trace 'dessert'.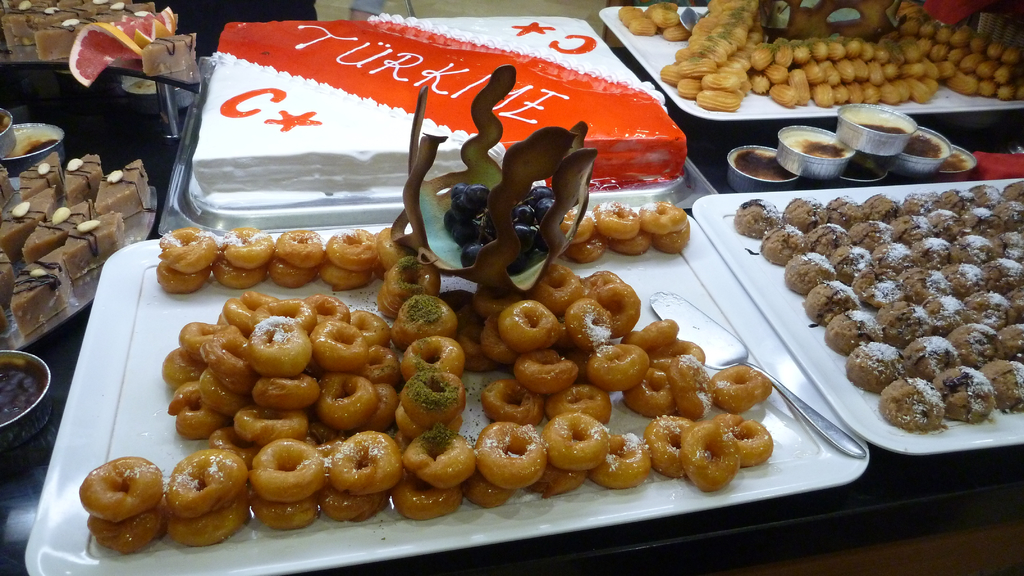
Traced to 375:230:408:278.
